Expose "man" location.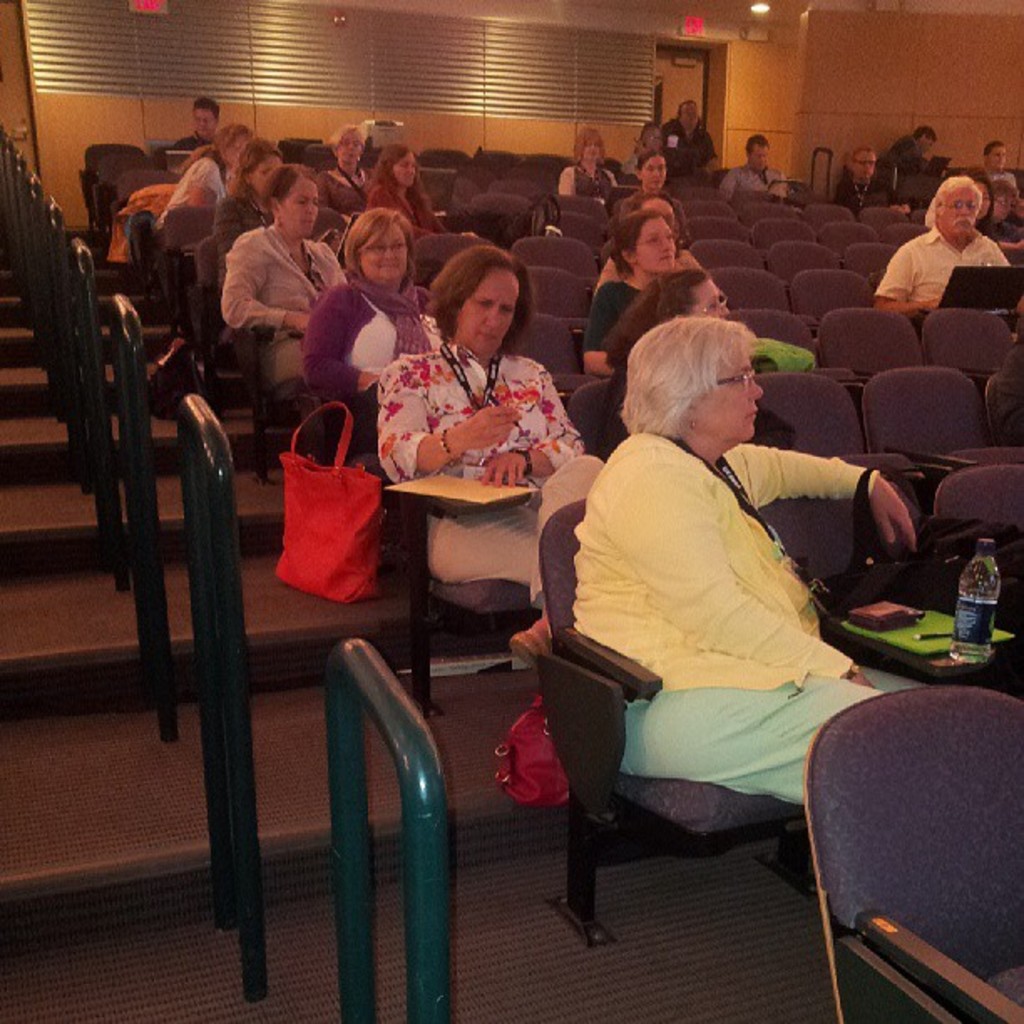
Exposed at [873,172,1022,315].
